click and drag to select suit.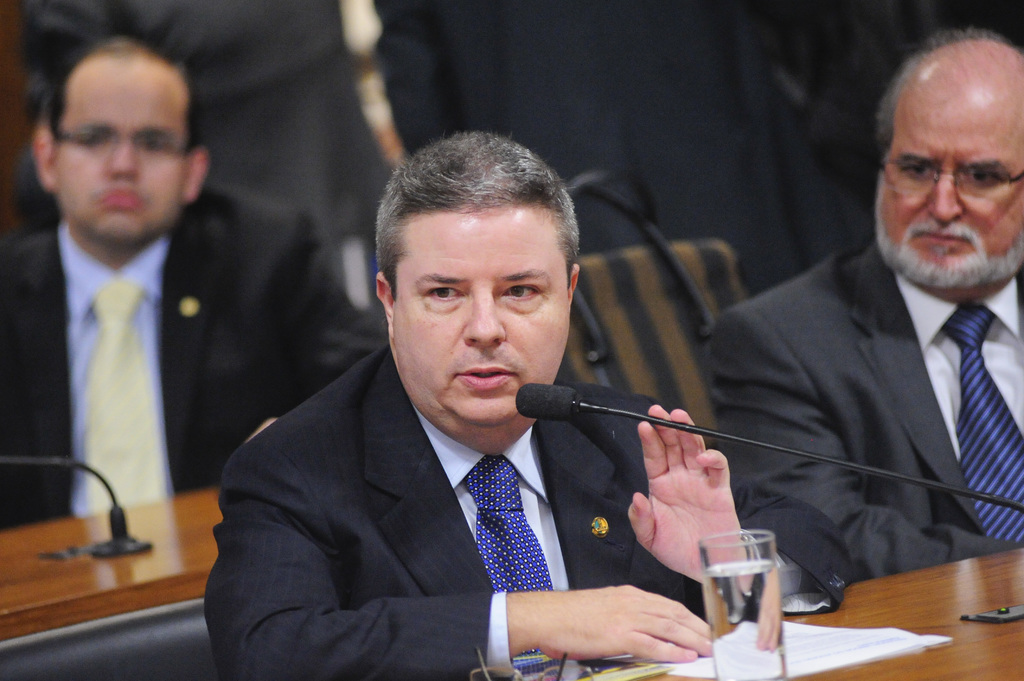
Selection: [x1=0, y1=183, x2=388, y2=532].
